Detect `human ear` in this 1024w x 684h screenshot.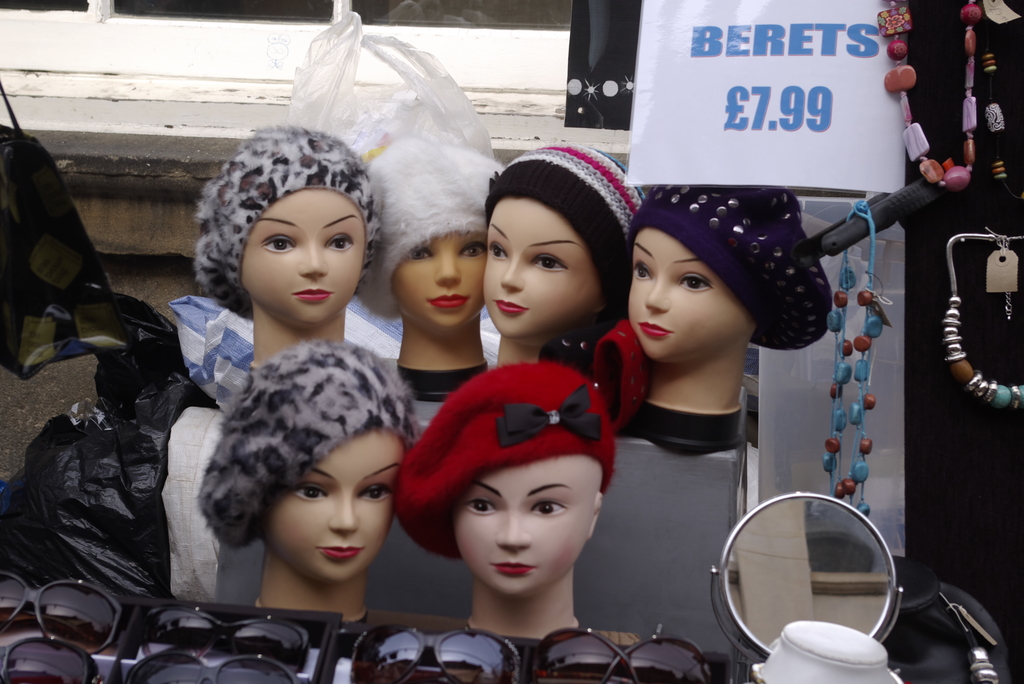
Detection: [589,493,601,533].
